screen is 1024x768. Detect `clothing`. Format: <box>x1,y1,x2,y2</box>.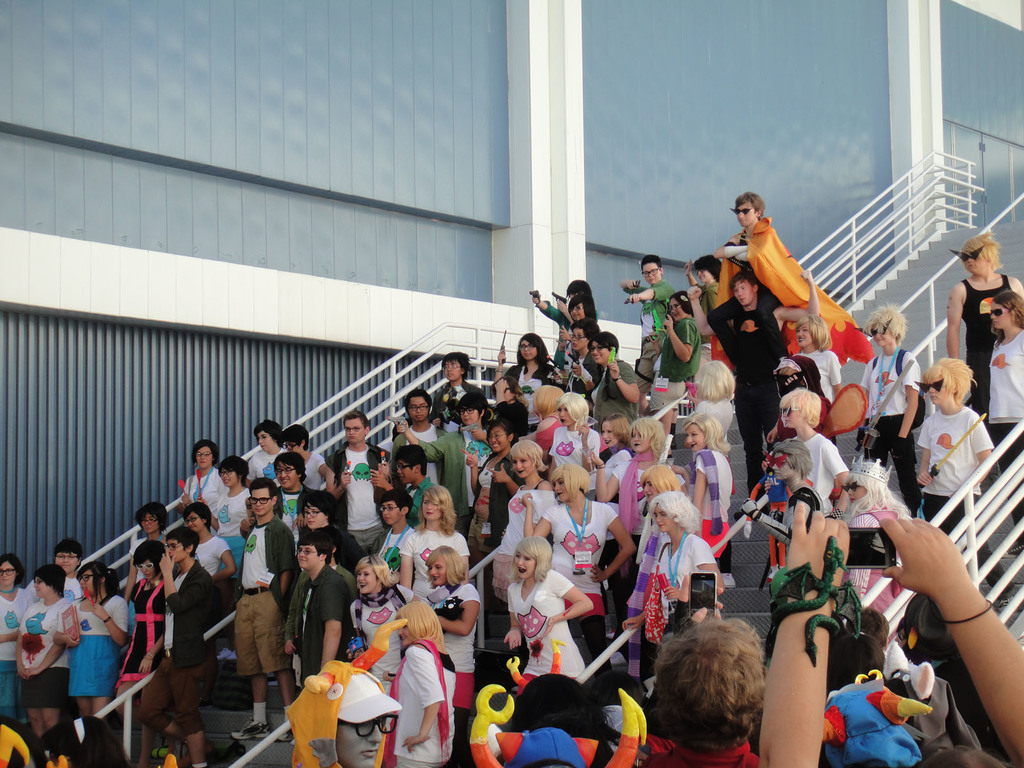
<box>862,341,922,517</box>.
